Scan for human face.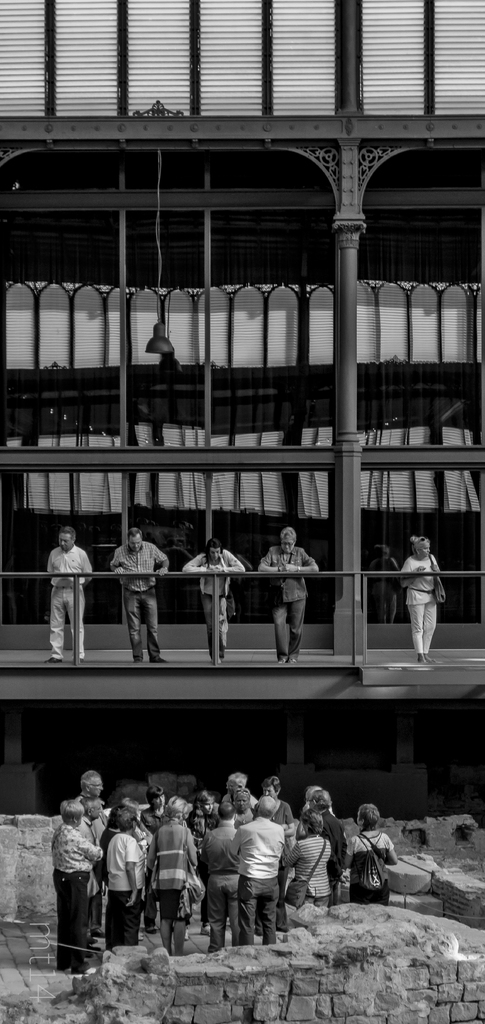
Scan result: [132,536,141,556].
